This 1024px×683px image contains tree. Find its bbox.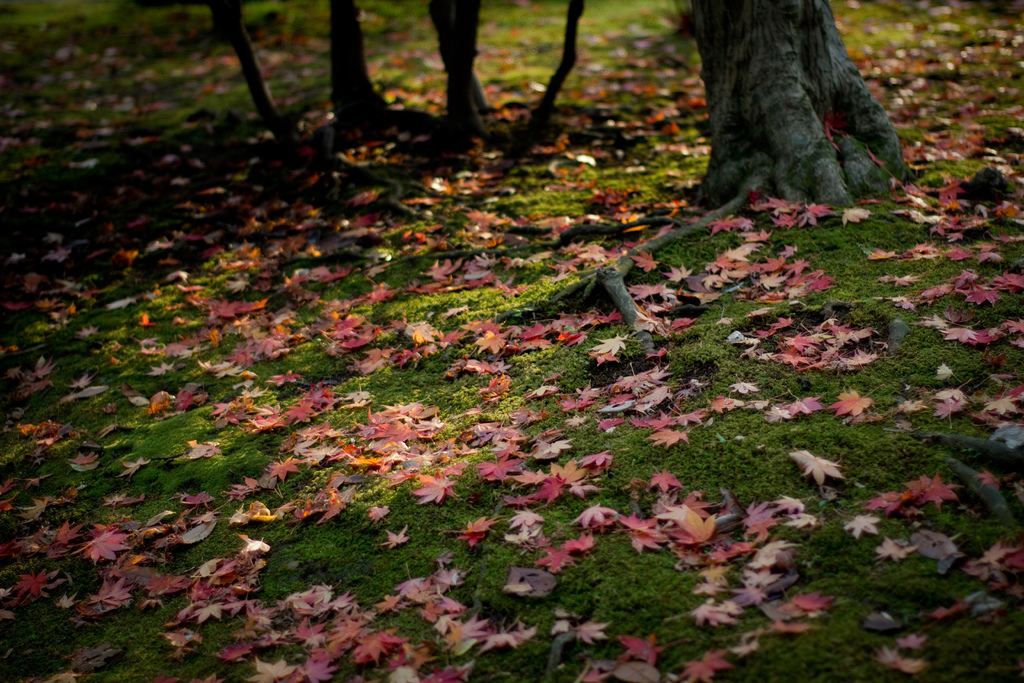
bbox=(202, 0, 276, 139).
